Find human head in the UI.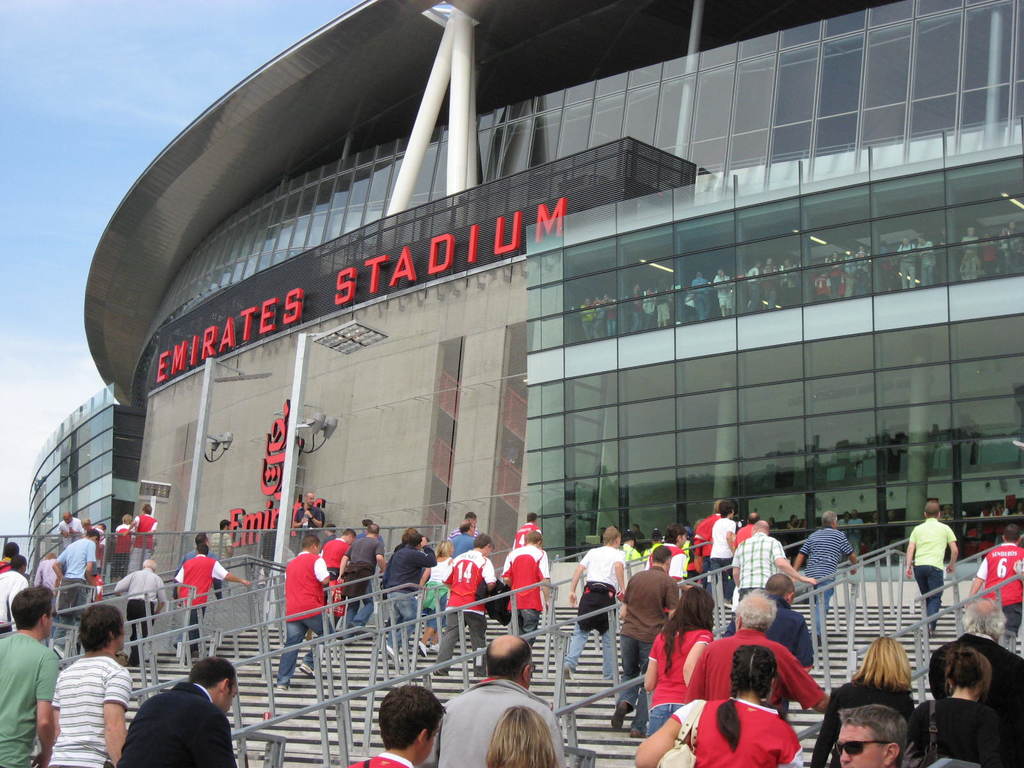
UI element at [913, 233, 927, 242].
